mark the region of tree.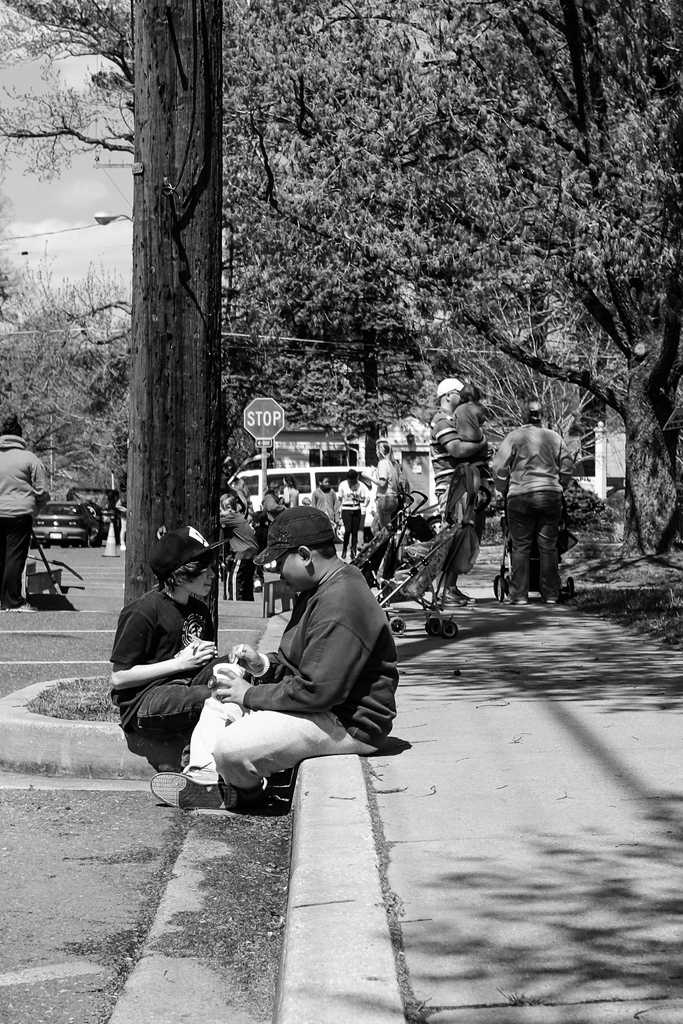
Region: bbox=(0, 252, 150, 490).
